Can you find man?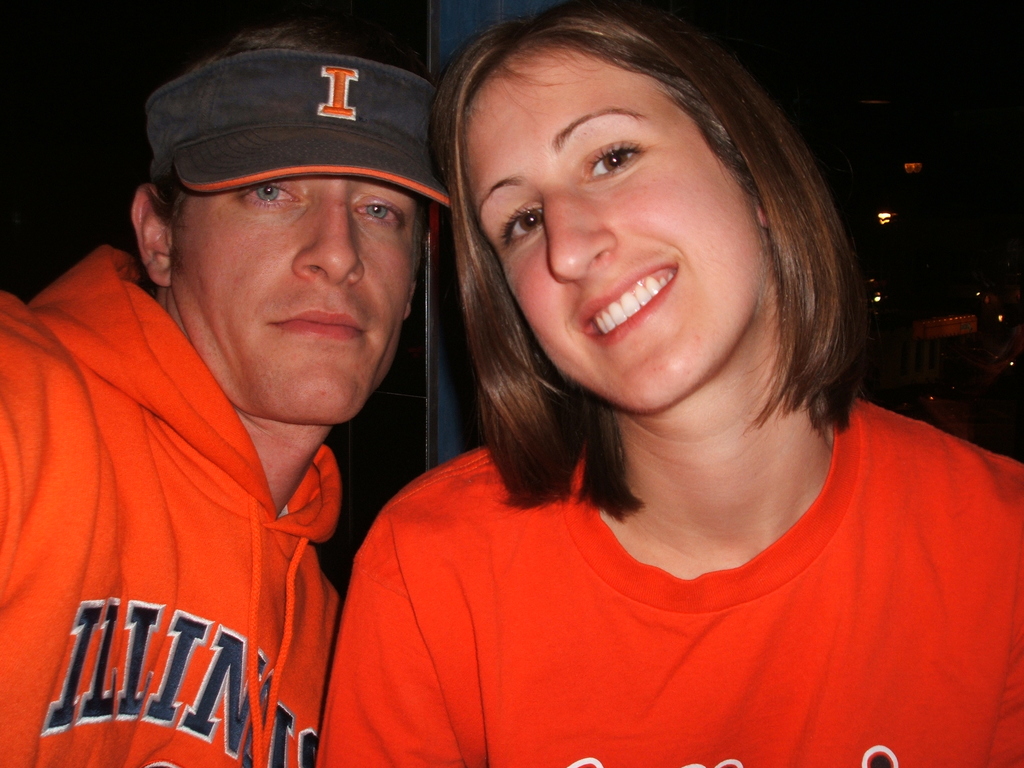
Yes, bounding box: box=[0, 0, 504, 767].
